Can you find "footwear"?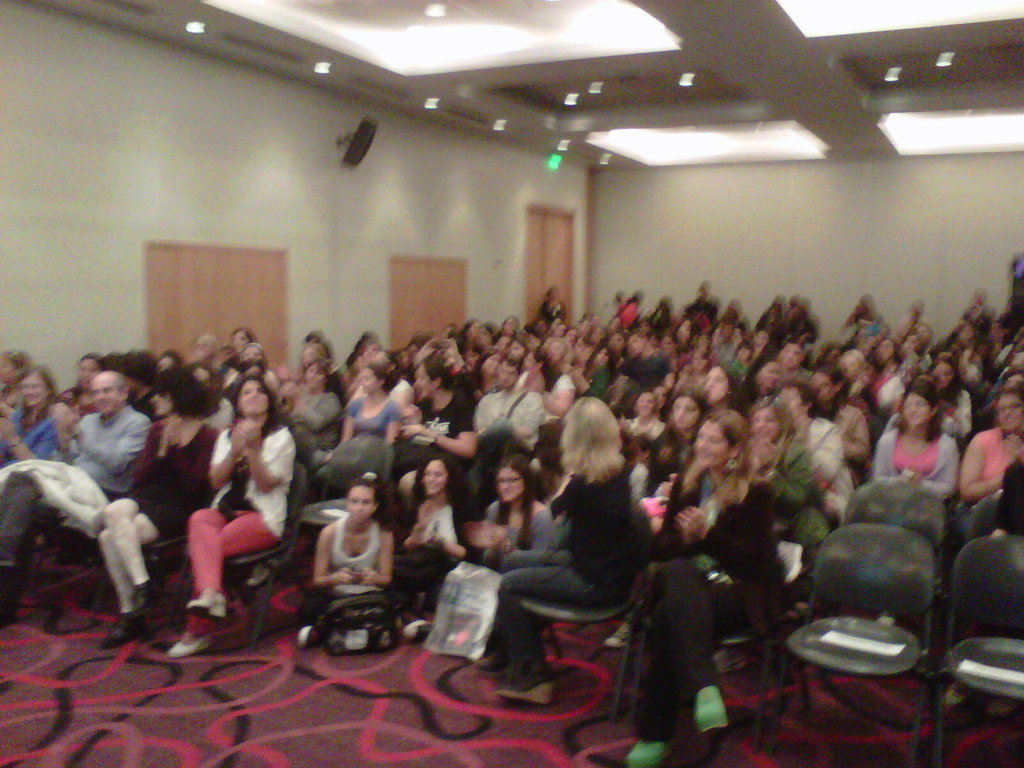
Yes, bounding box: 168:638:226:657.
